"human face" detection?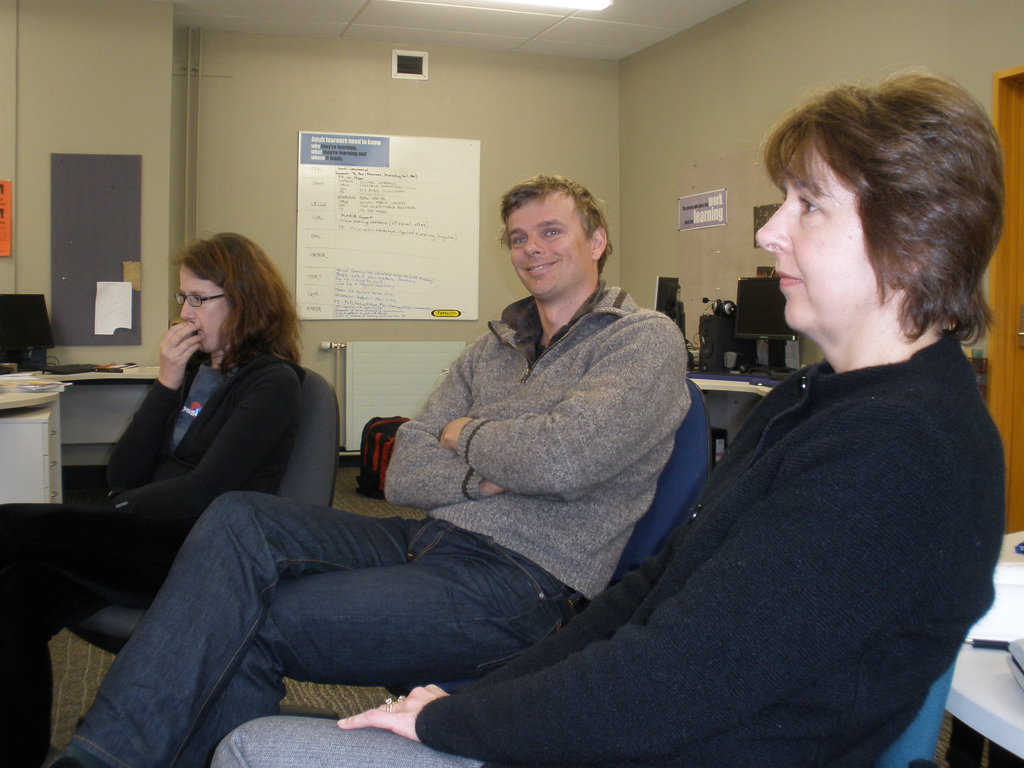
box=[508, 201, 594, 296]
